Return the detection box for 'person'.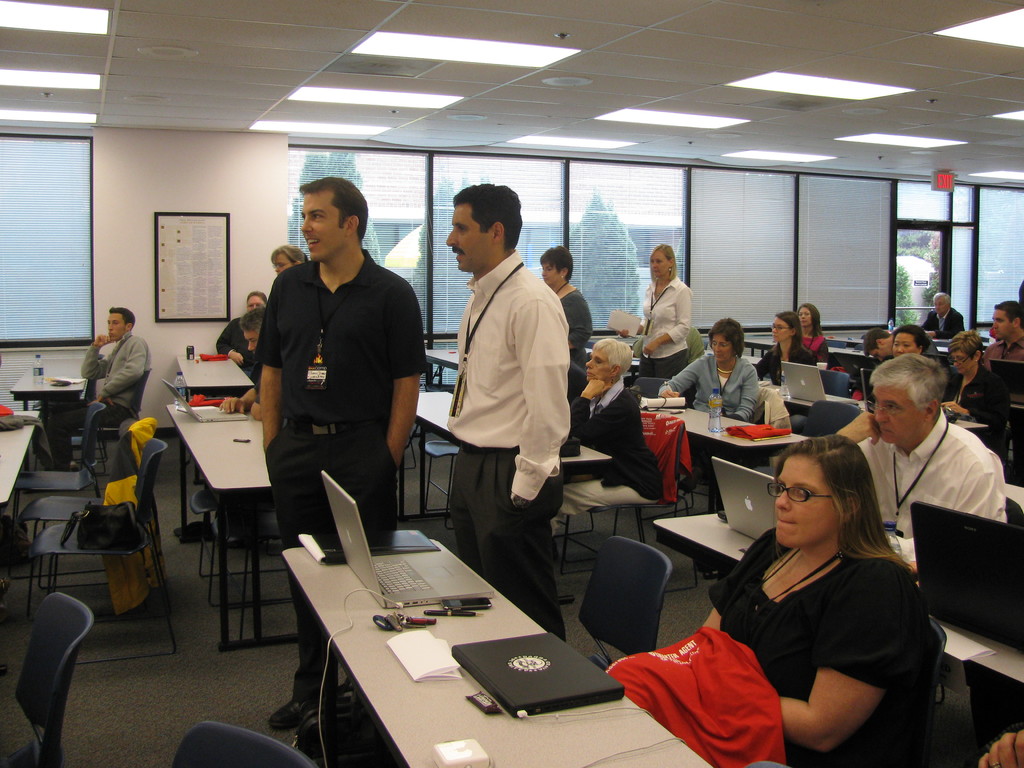
crop(217, 285, 273, 367).
